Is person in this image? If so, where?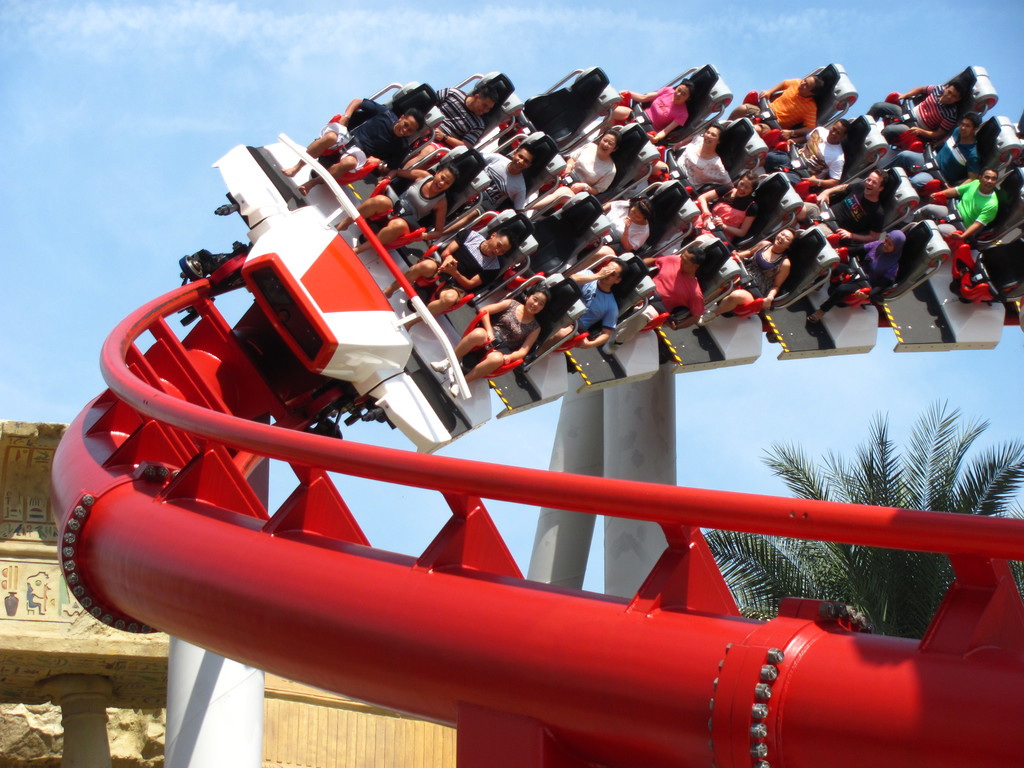
Yes, at [594, 197, 656, 249].
